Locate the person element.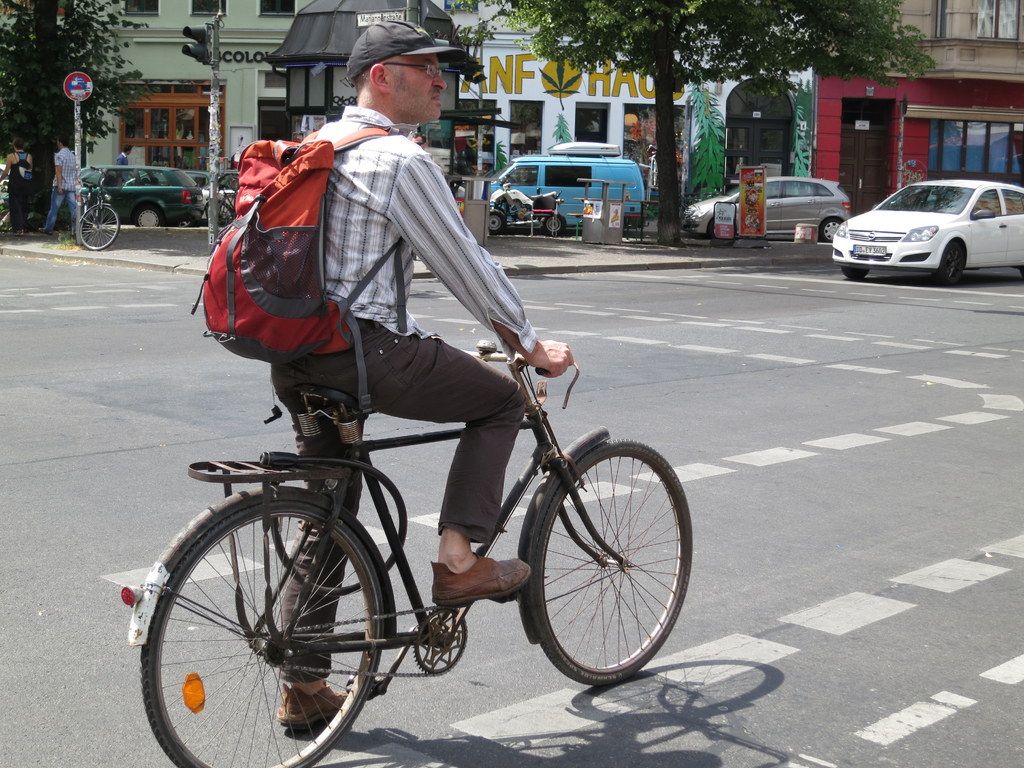
Element bbox: locate(269, 19, 574, 727).
